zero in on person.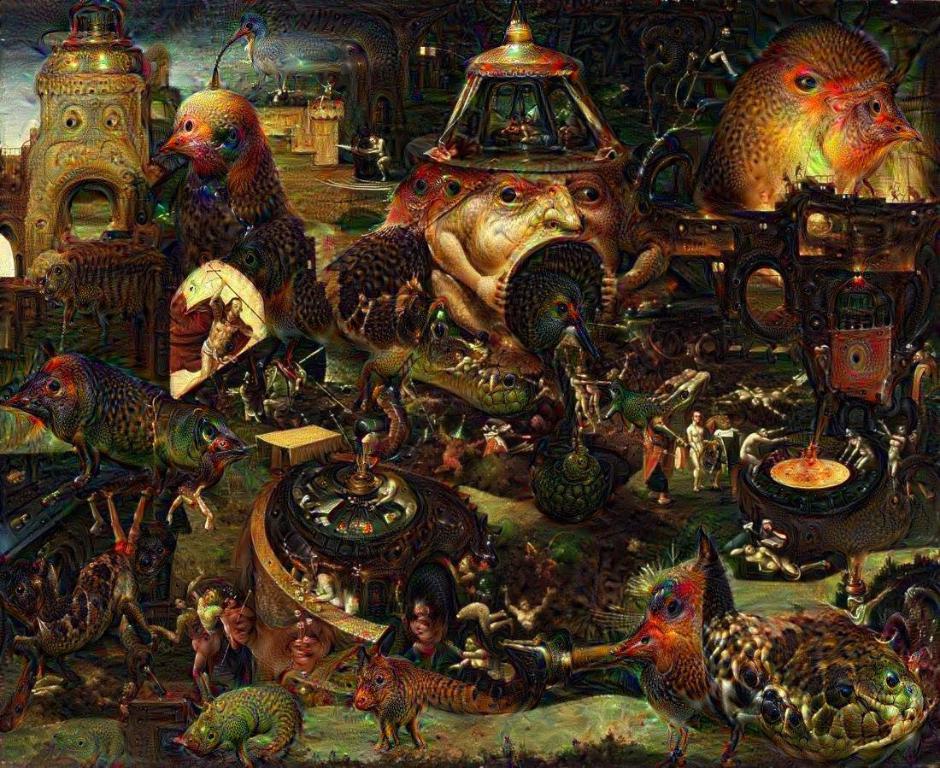
Zeroed in: crop(740, 417, 780, 474).
